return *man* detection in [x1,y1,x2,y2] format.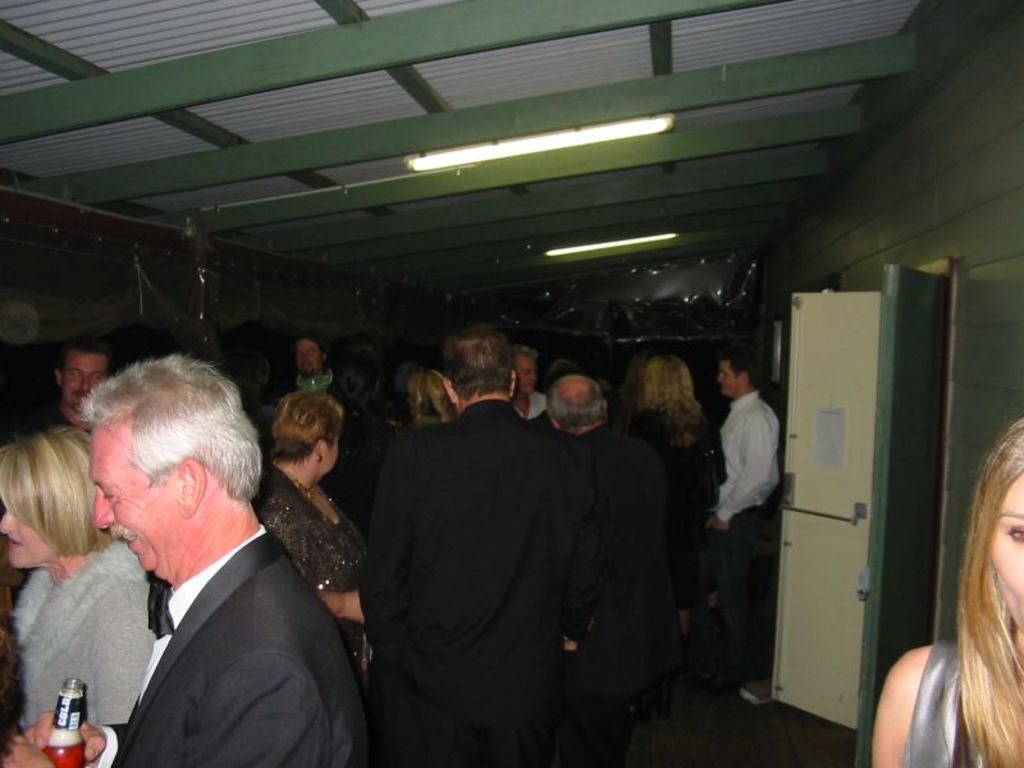
[507,344,553,426].
